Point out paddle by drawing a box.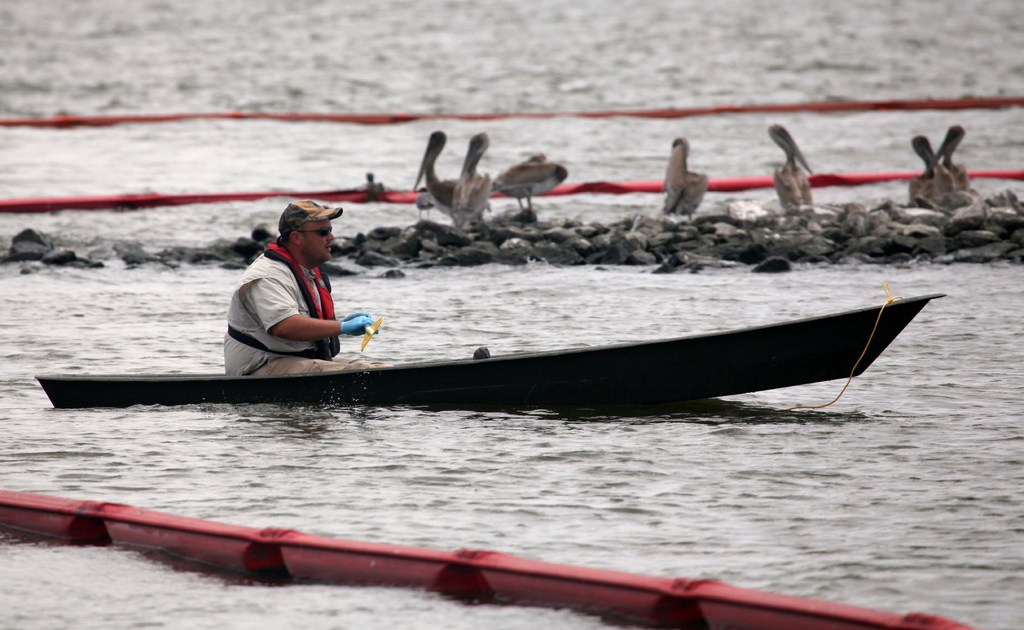
detection(359, 317, 380, 351).
